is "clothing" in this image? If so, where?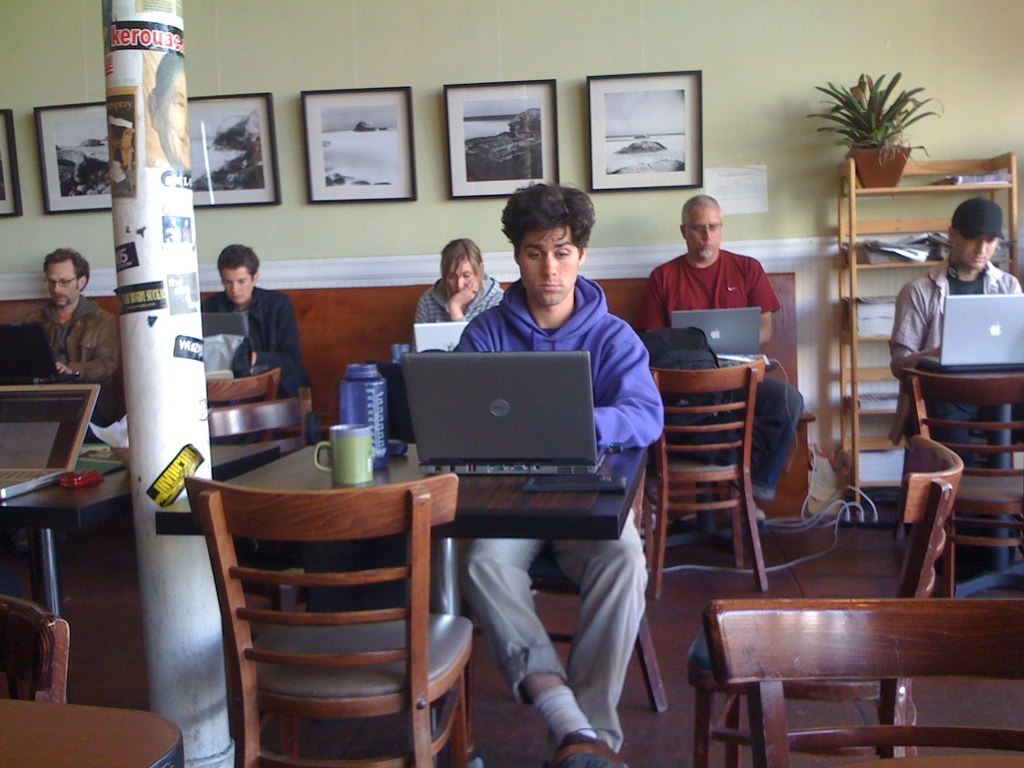
Yes, at left=453, top=268, right=662, bottom=753.
